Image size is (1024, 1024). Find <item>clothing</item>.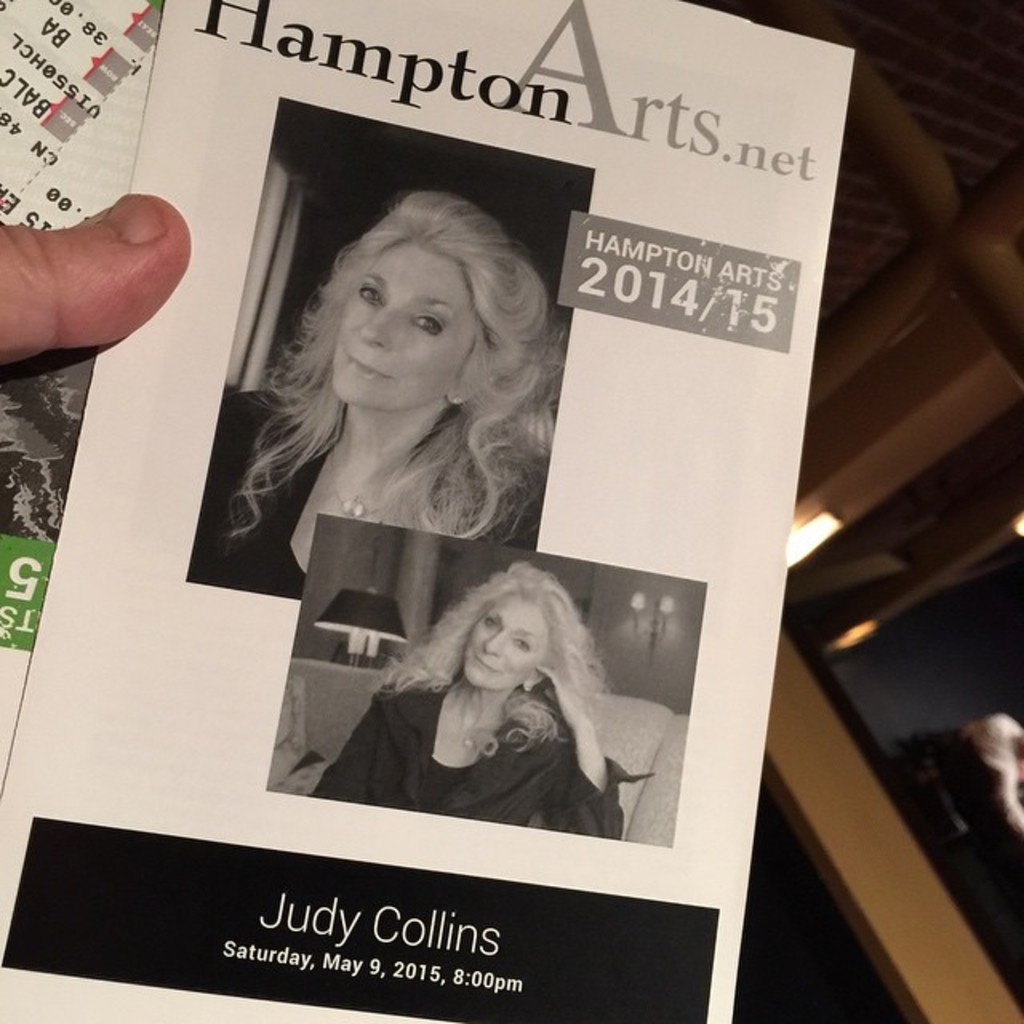
309:680:656:837.
